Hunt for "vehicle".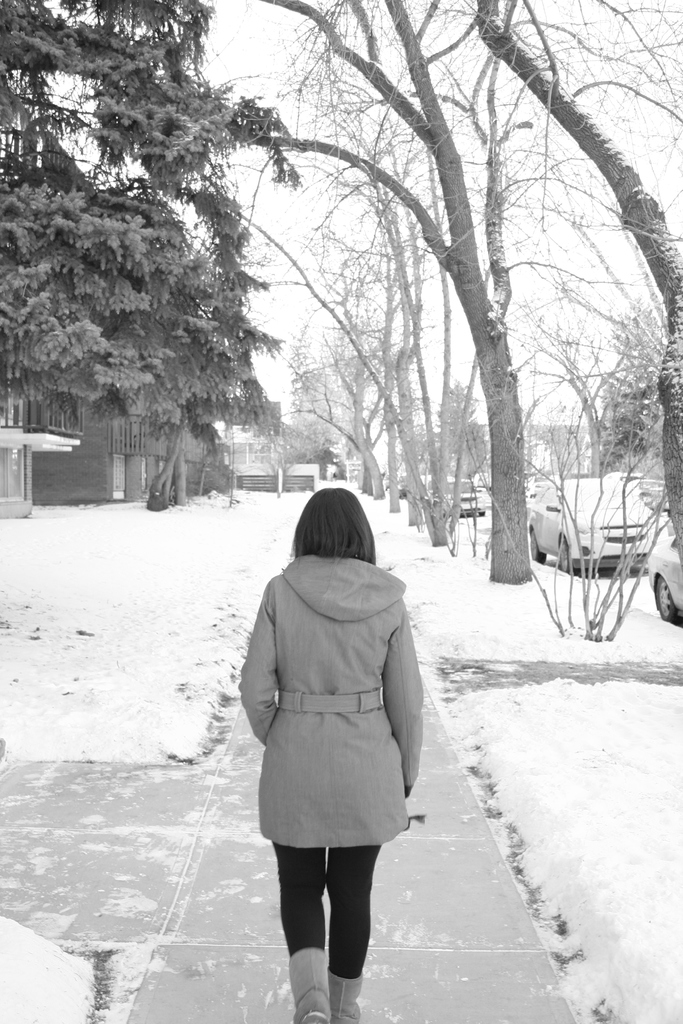
Hunted down at region(432, 475, 486, 515).
